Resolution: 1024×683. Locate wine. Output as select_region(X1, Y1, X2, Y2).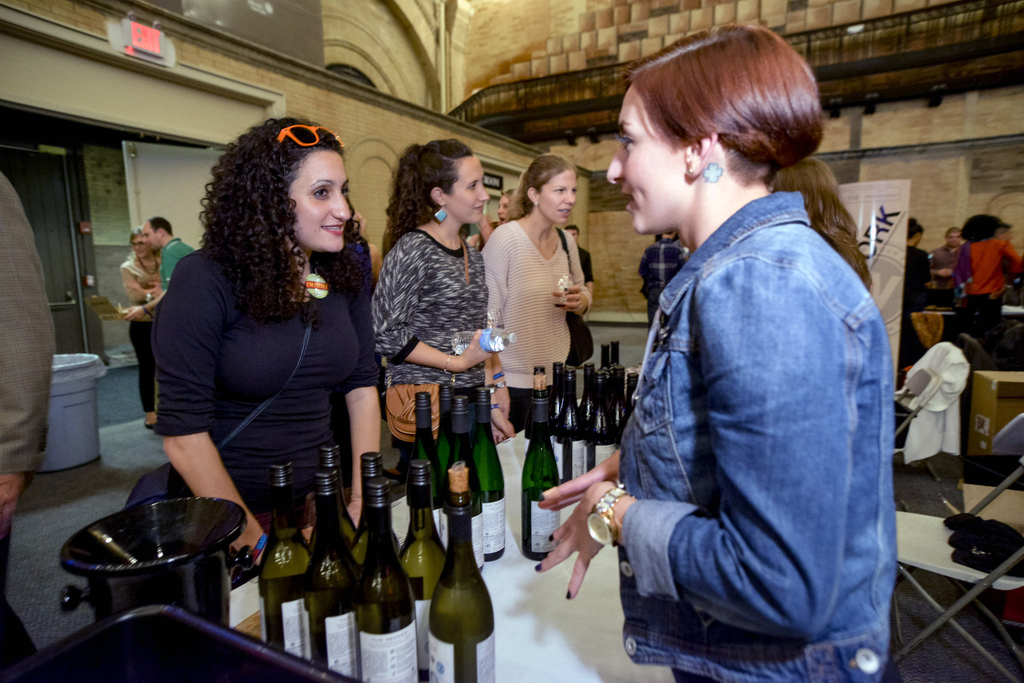
select_region(308, 467, 360, 682).
